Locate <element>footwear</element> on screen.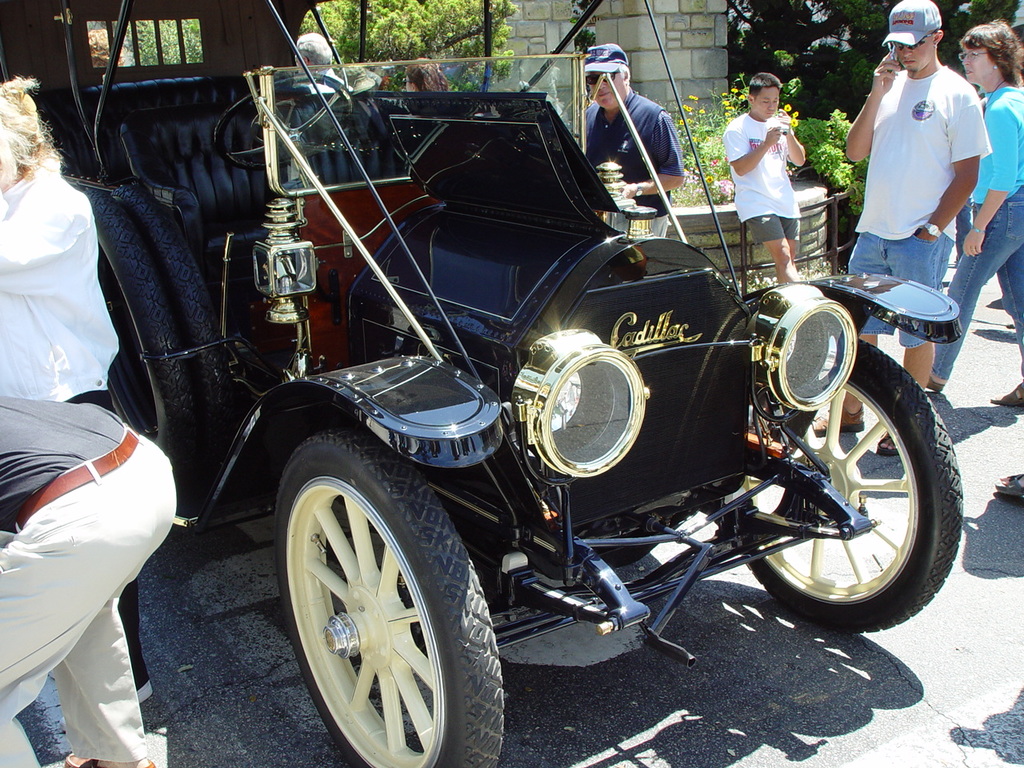
On screen at [left=60, top=682, right=154, bottom=728].
